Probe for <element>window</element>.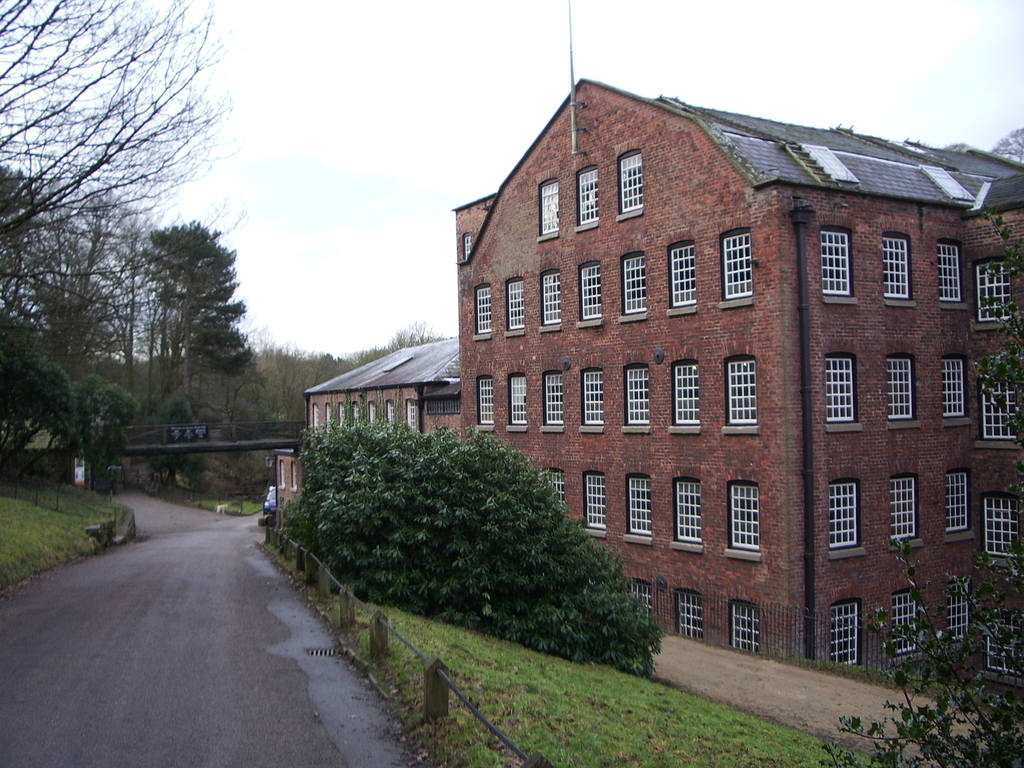
Probe result: BBox(424, 401, 464, 414).
